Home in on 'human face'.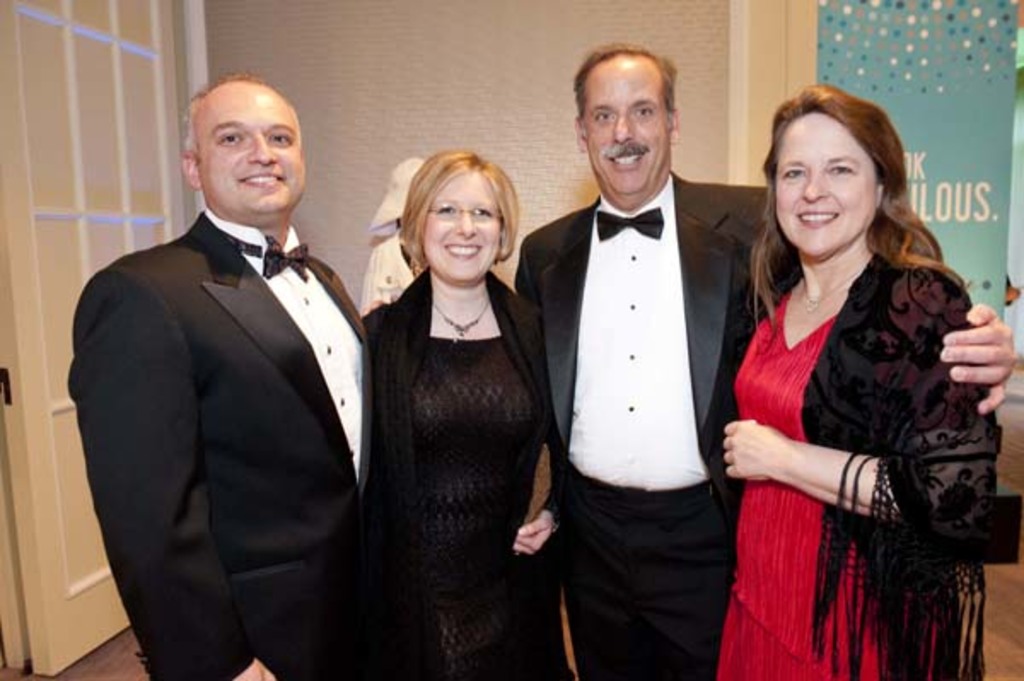
Homed in at bbox=[768, 108, 881, 270].
